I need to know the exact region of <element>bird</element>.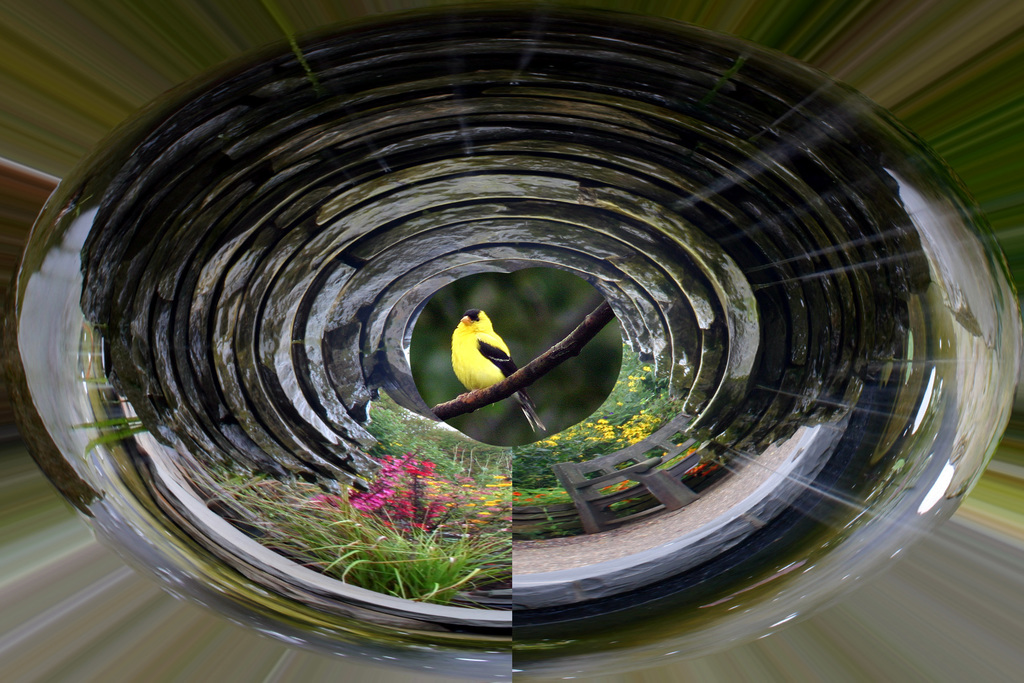
Region: {"x1": 449, "y1": 308, "x2": 548, "y2": 435}.
